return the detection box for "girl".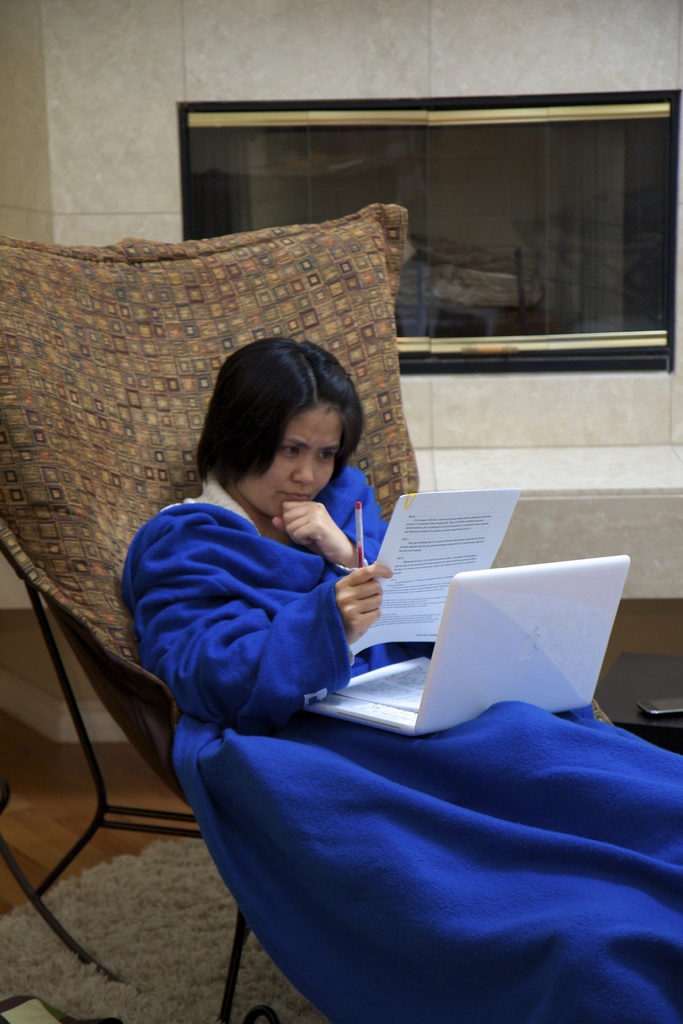
x1=103 y1=332 x2=682 y2=1023.
